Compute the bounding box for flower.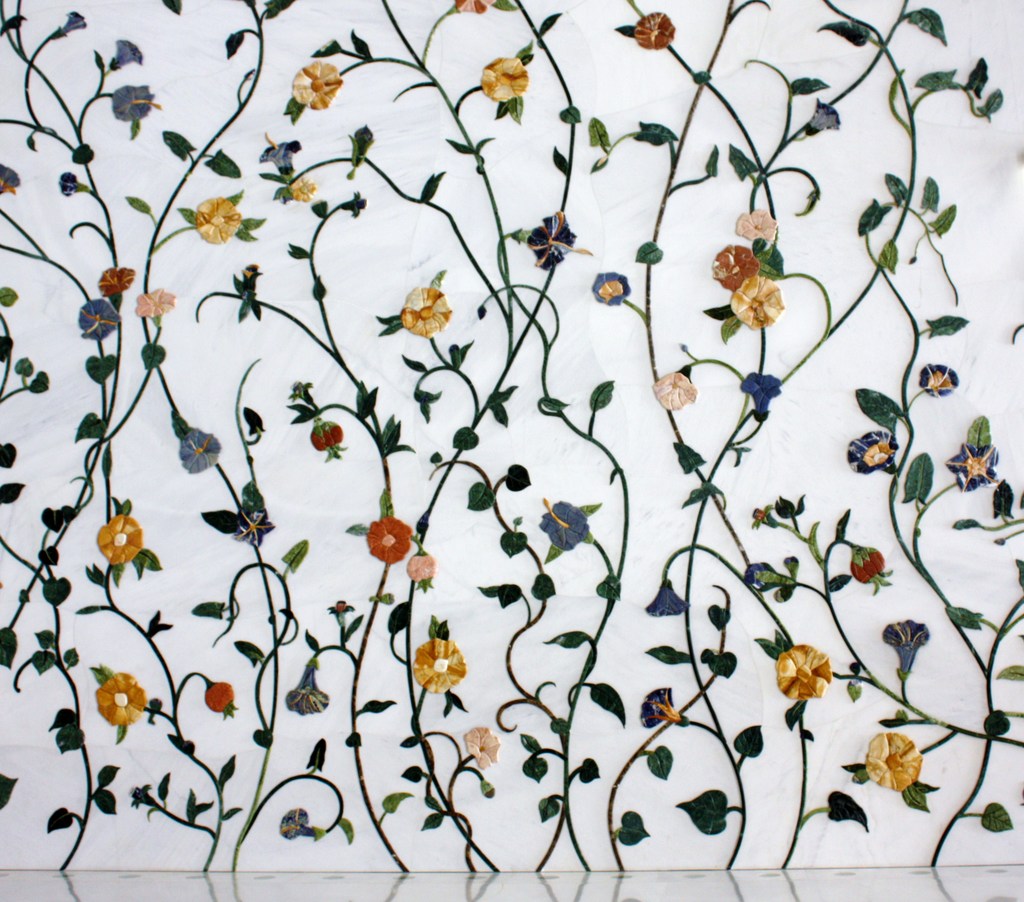
x1=626, y1=7, x2=676, y2=51.
